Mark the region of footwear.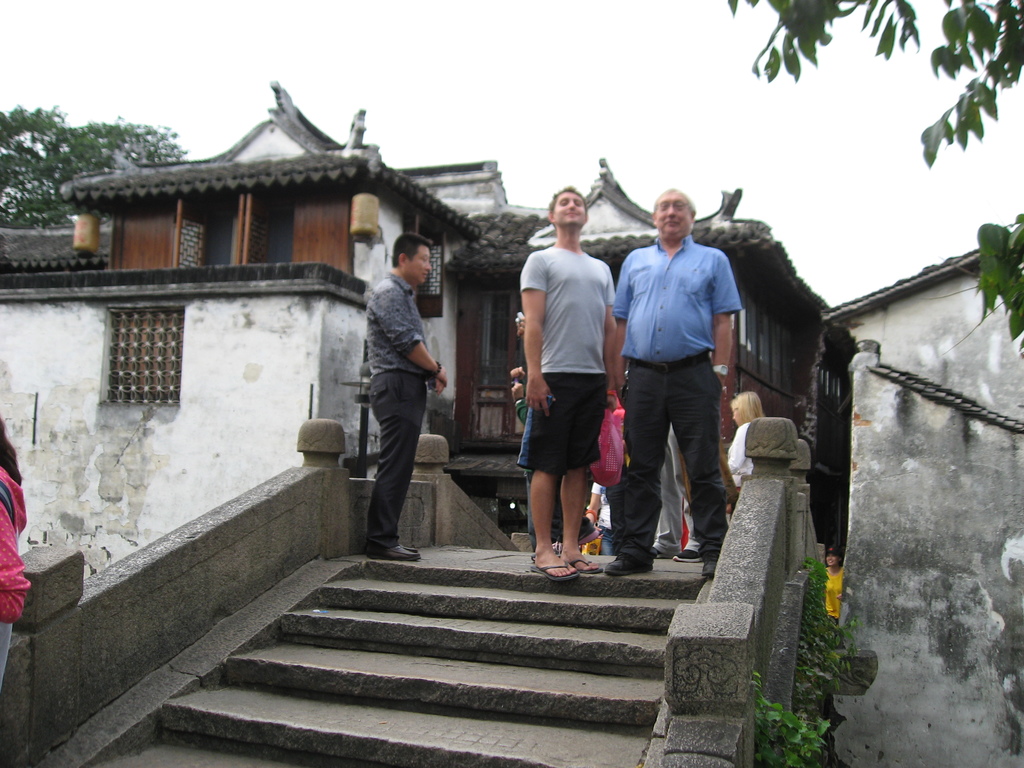
Region: Rect(605, 554, 653, 573).
